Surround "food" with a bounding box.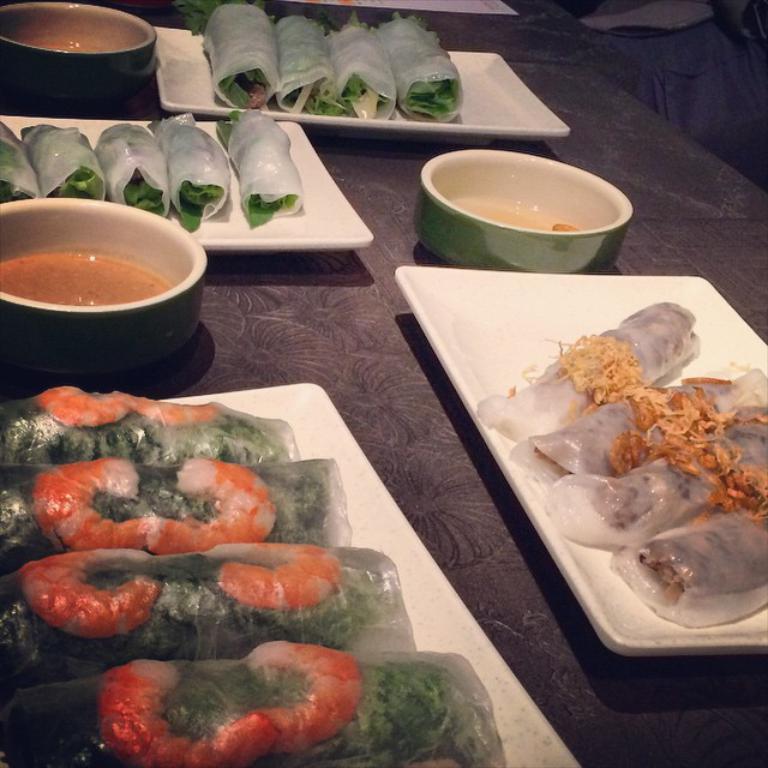
[217, 108, 305, 229].
